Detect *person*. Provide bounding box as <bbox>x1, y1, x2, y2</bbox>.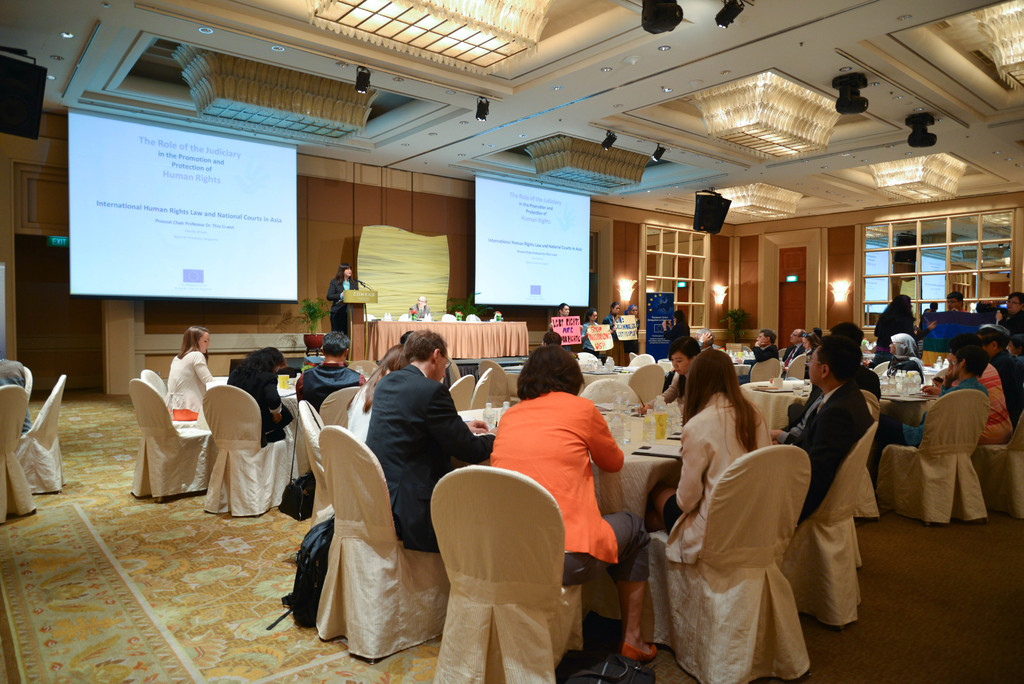
<bbox>984, 322, 1023, 436</bbox>.
